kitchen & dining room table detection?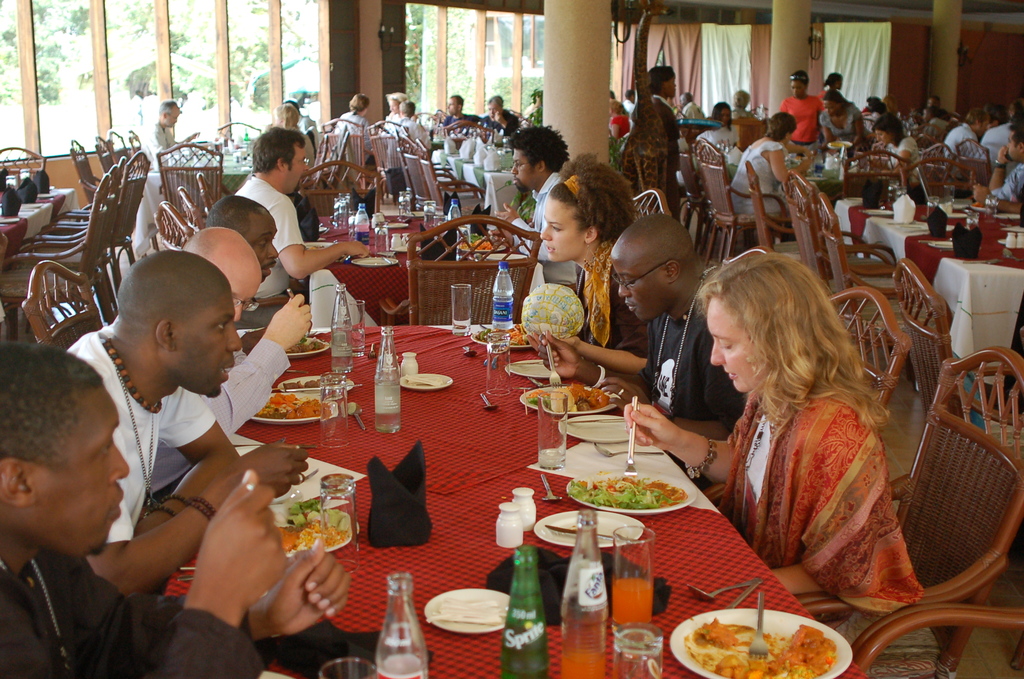
(left=166, top=276, right=650, bottom=619)
